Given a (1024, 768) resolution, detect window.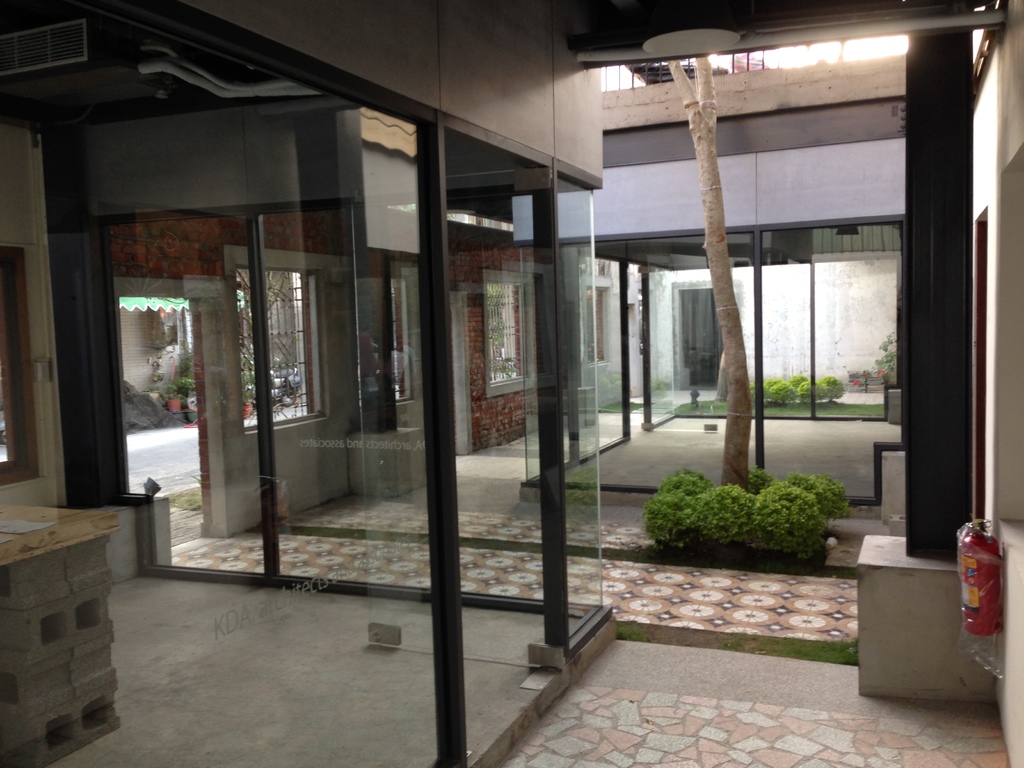
rect(238, 266, 322, 431).
